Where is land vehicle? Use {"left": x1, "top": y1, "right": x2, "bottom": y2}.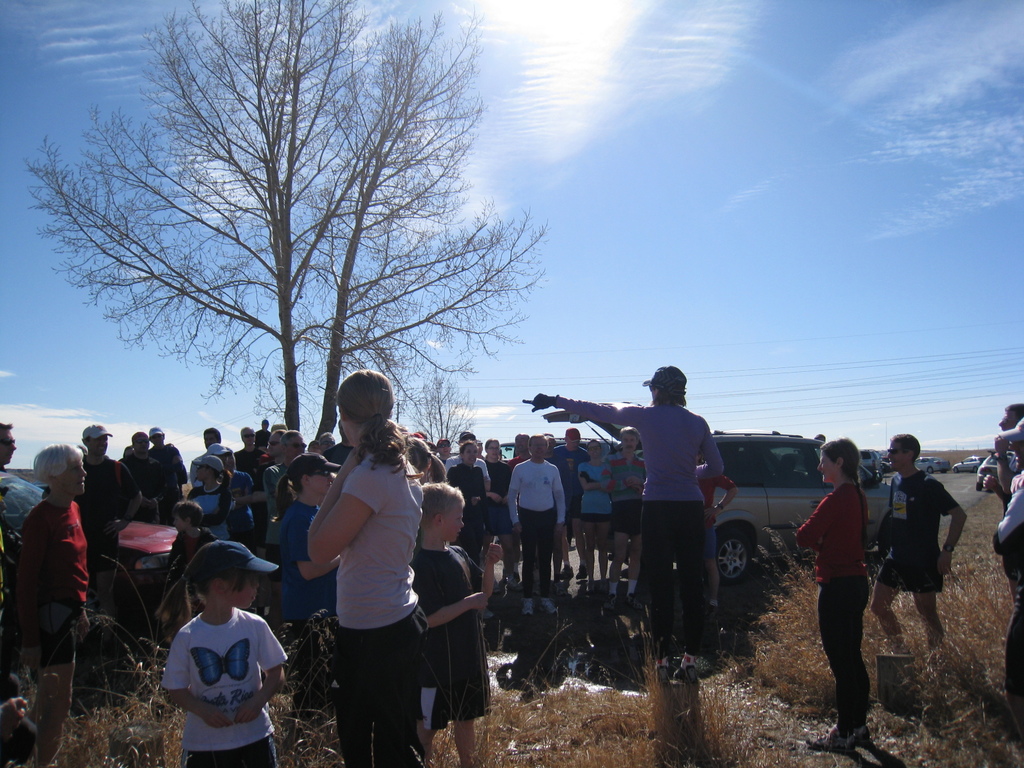
{"left": 975, "top": 452, "right": 1014, "bottom": 492}.
